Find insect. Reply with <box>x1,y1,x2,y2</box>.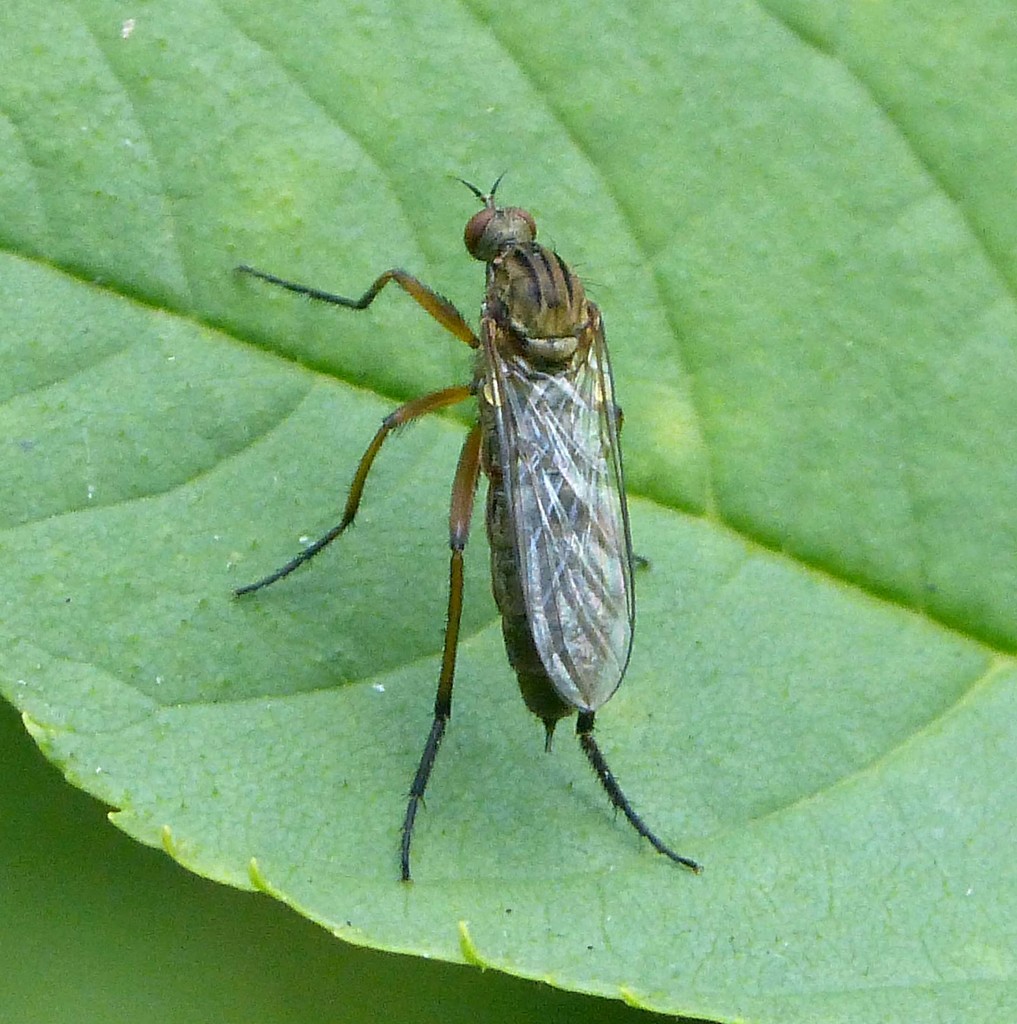
<box>236,168,708,886</box>.
